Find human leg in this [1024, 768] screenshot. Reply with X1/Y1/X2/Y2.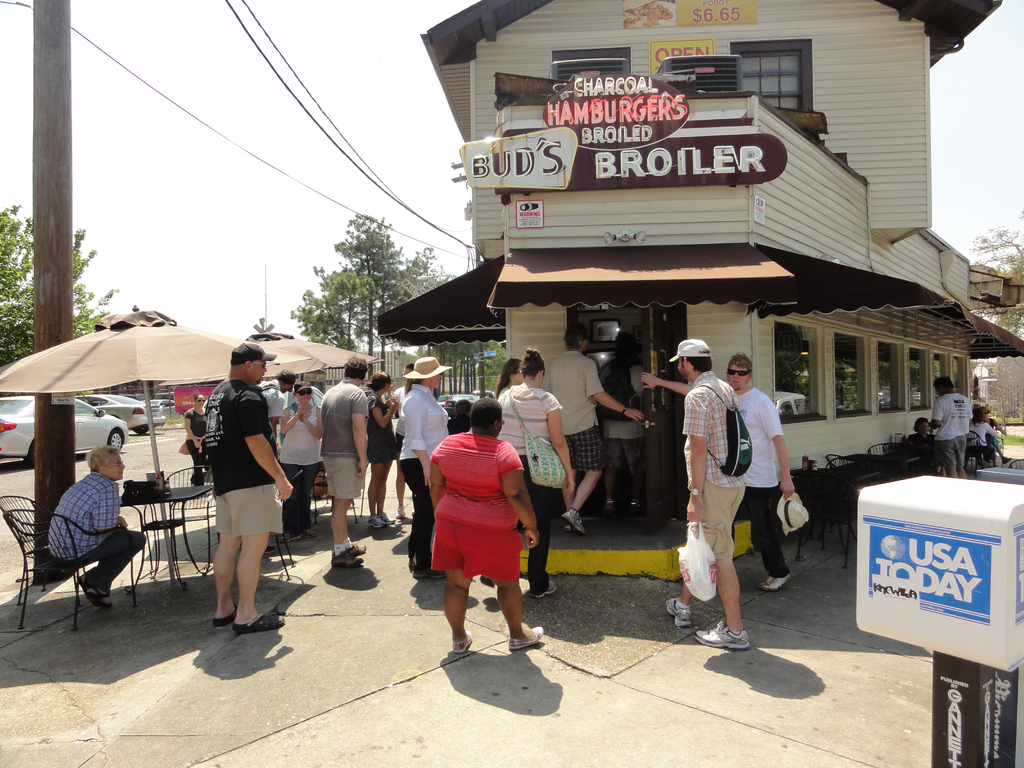
663/588/693/626.
